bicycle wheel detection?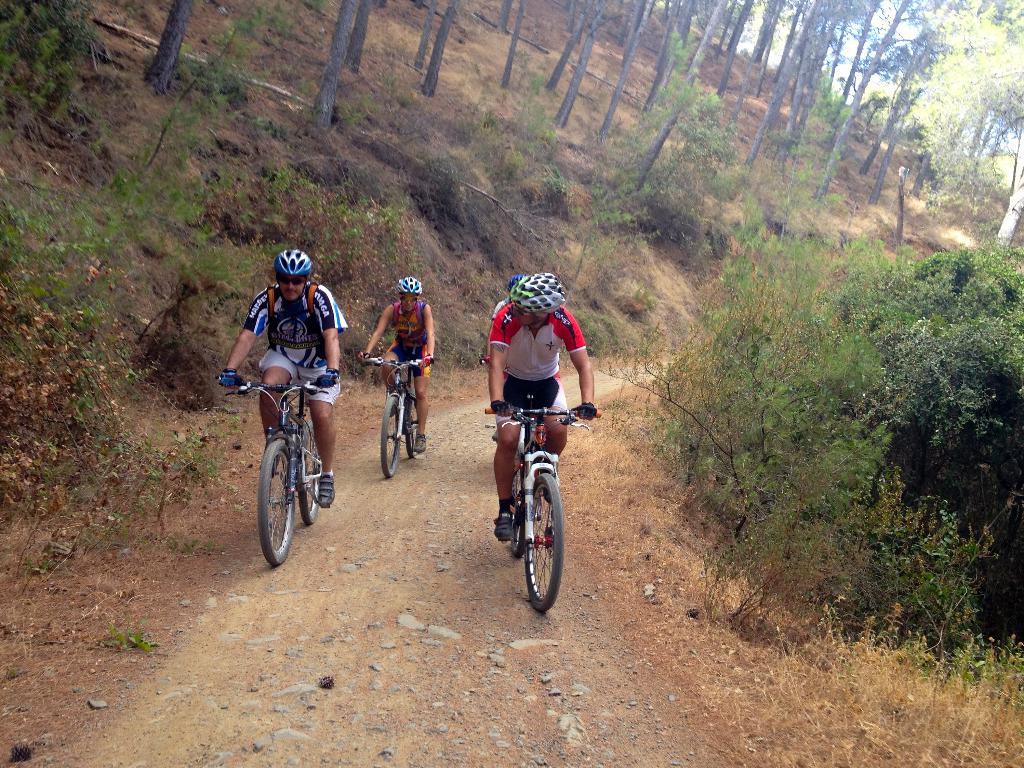
box(522, 473, 559, 612)
